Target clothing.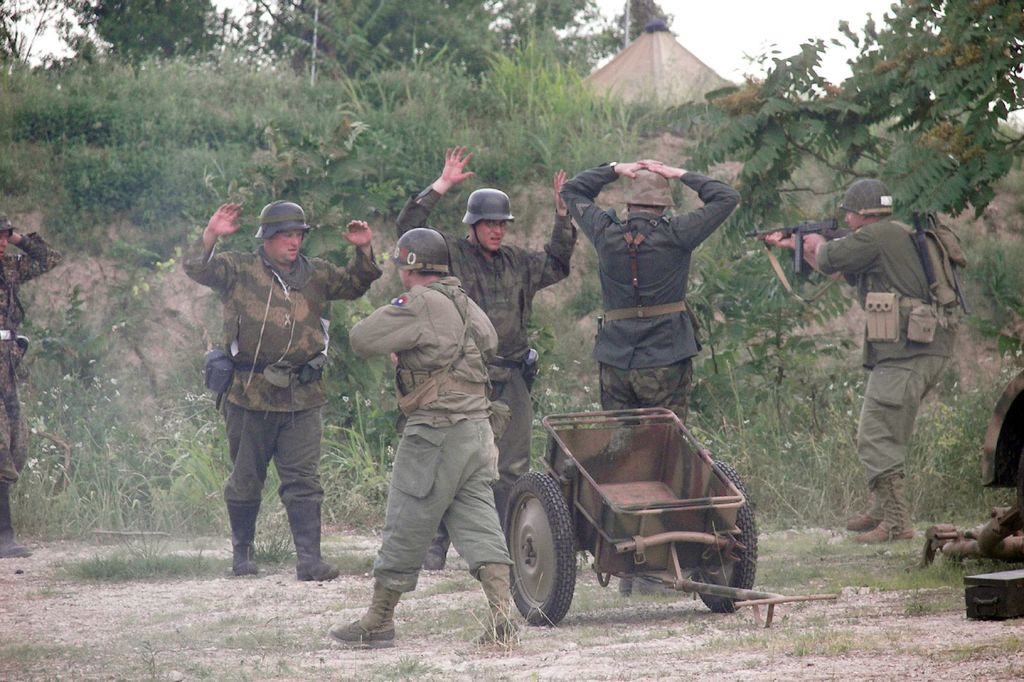
Target region: select_region(824, 212, 957, 526).
